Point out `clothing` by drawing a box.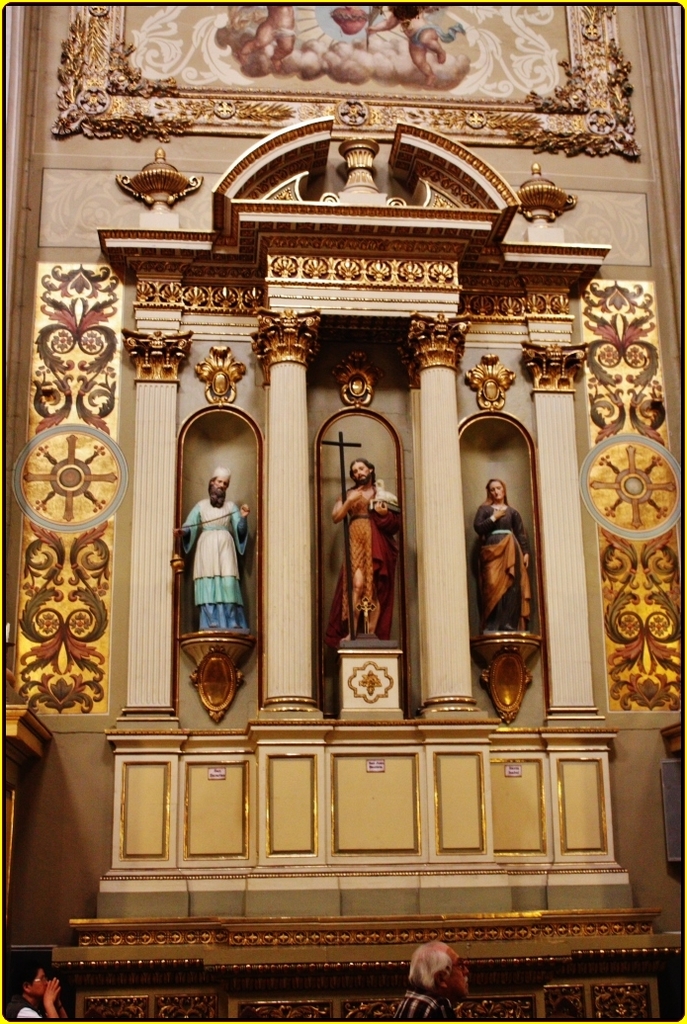
[left=191, top=492, right=248, bottom=640].
